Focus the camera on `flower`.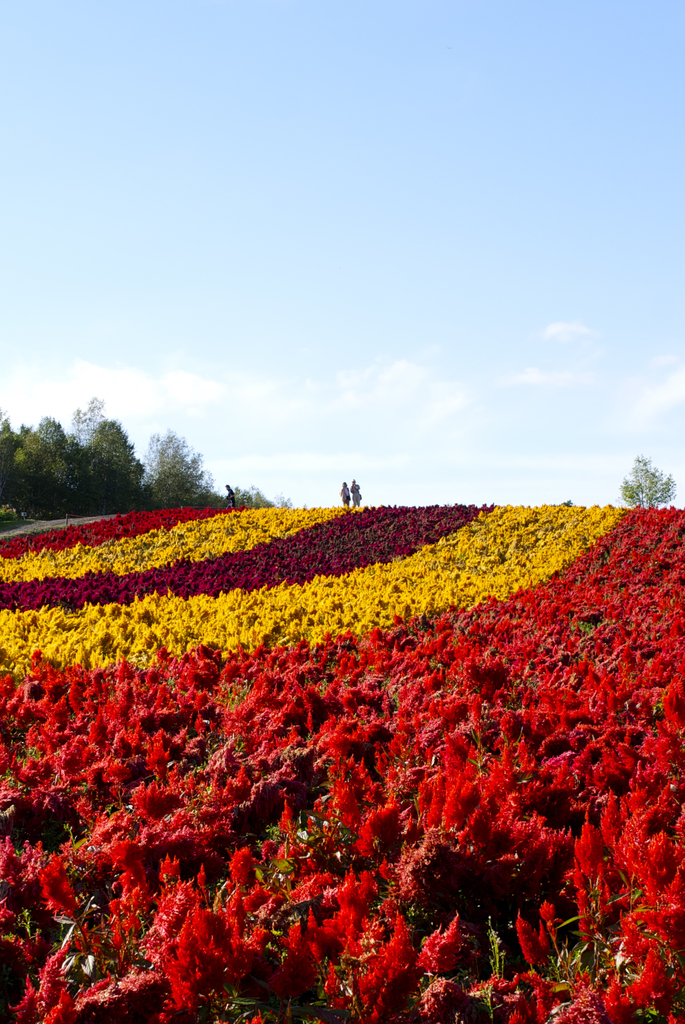
Focus region: 656, 643, 673, 687.
